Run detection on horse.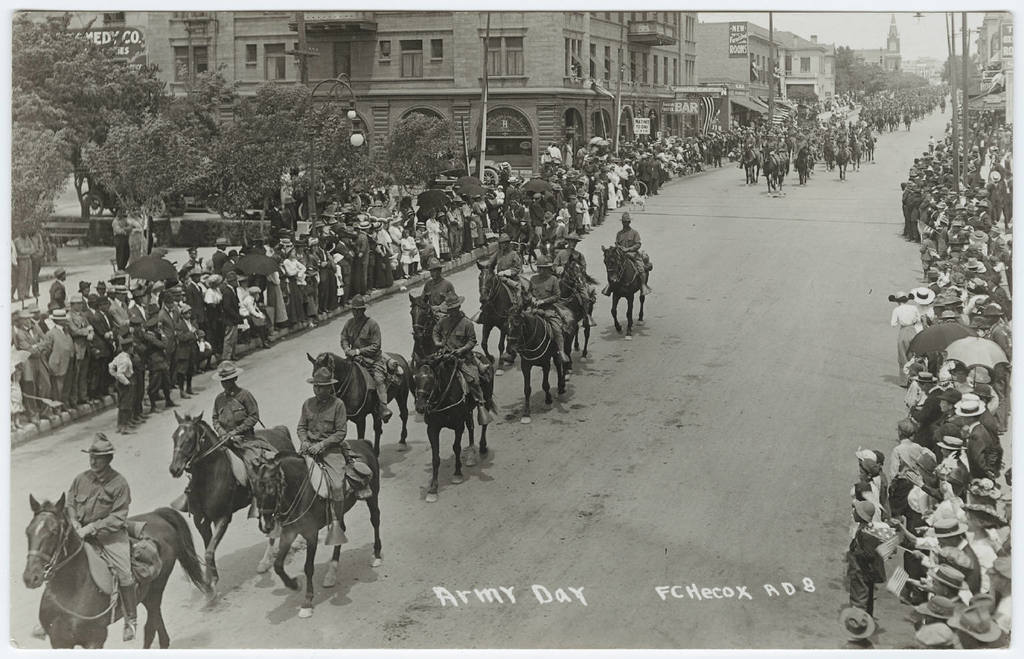
Result: crop(740, 139, 759, 187).
